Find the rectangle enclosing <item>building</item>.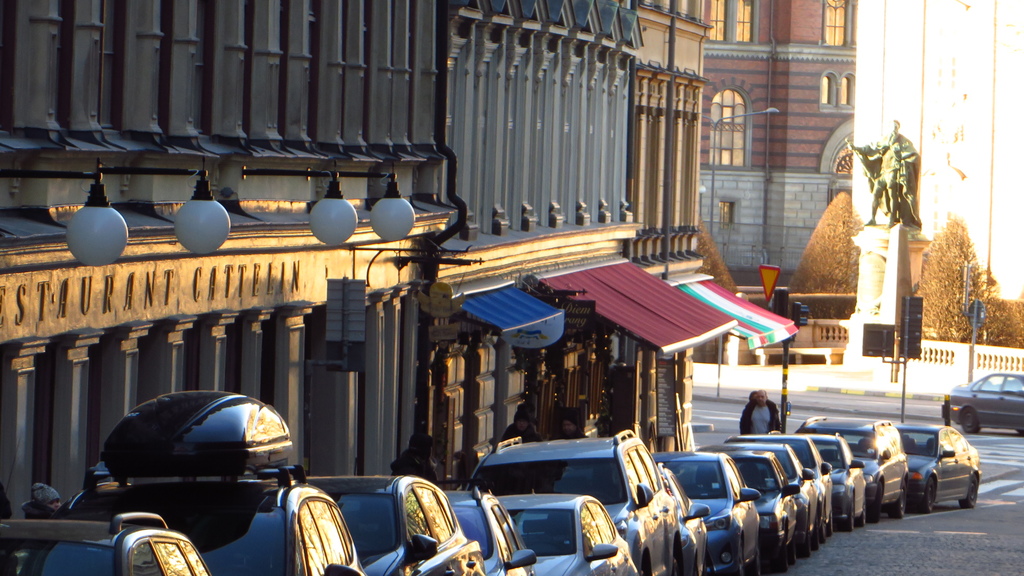
bbox(699, 0, 852, 275).
